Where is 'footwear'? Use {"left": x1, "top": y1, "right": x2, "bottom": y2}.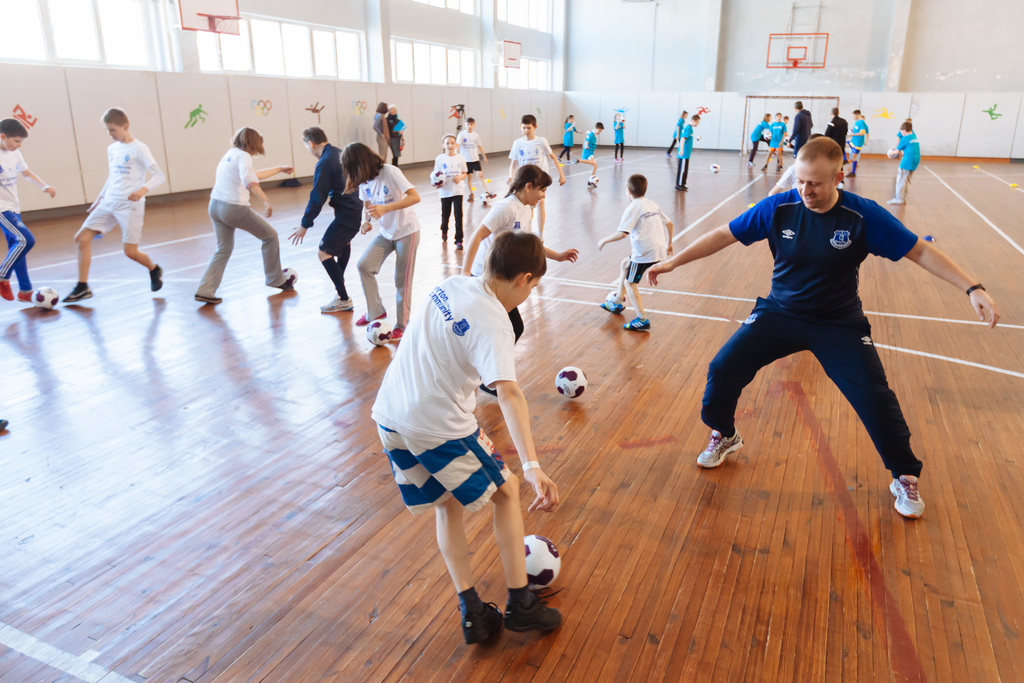
{"left": 354, "top": 313, "right": 383, "bottom": 325}.
